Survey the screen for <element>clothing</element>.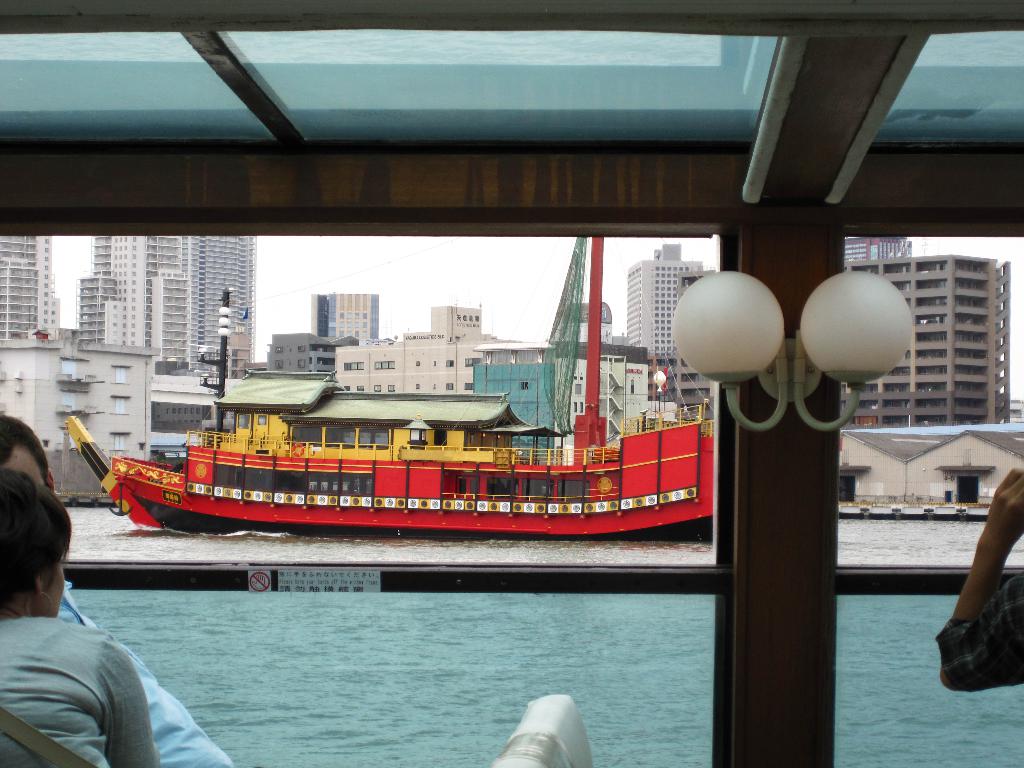
Survey found: 57:580:230:767.
